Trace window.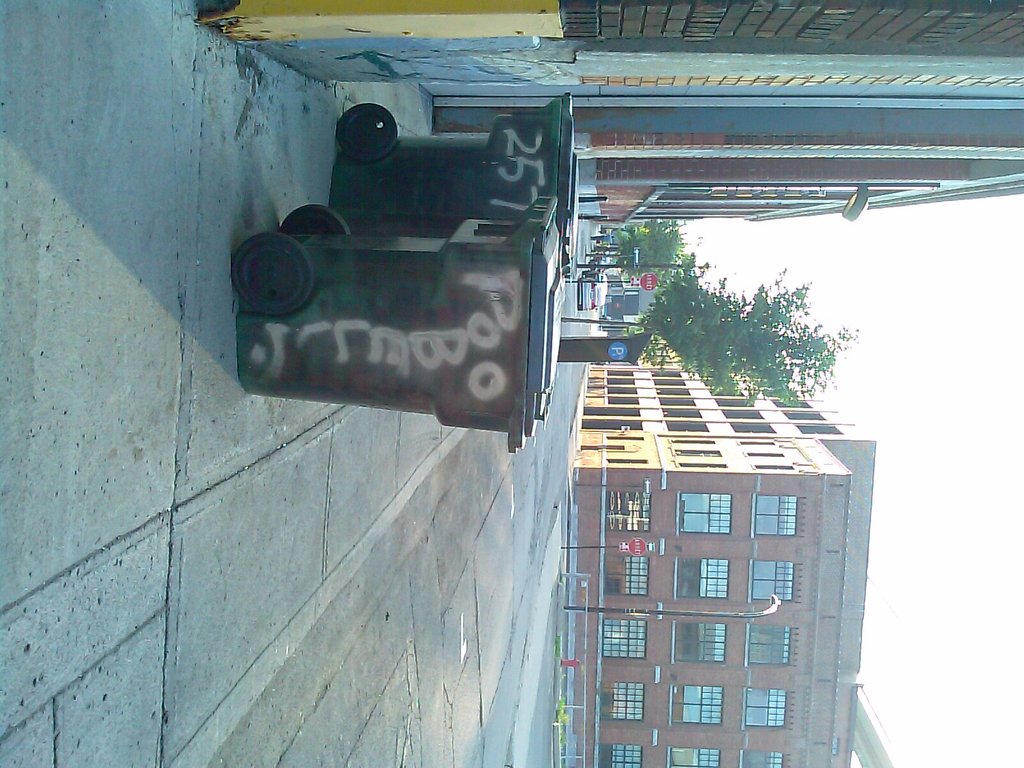
Traced to 605:680:644:722.
